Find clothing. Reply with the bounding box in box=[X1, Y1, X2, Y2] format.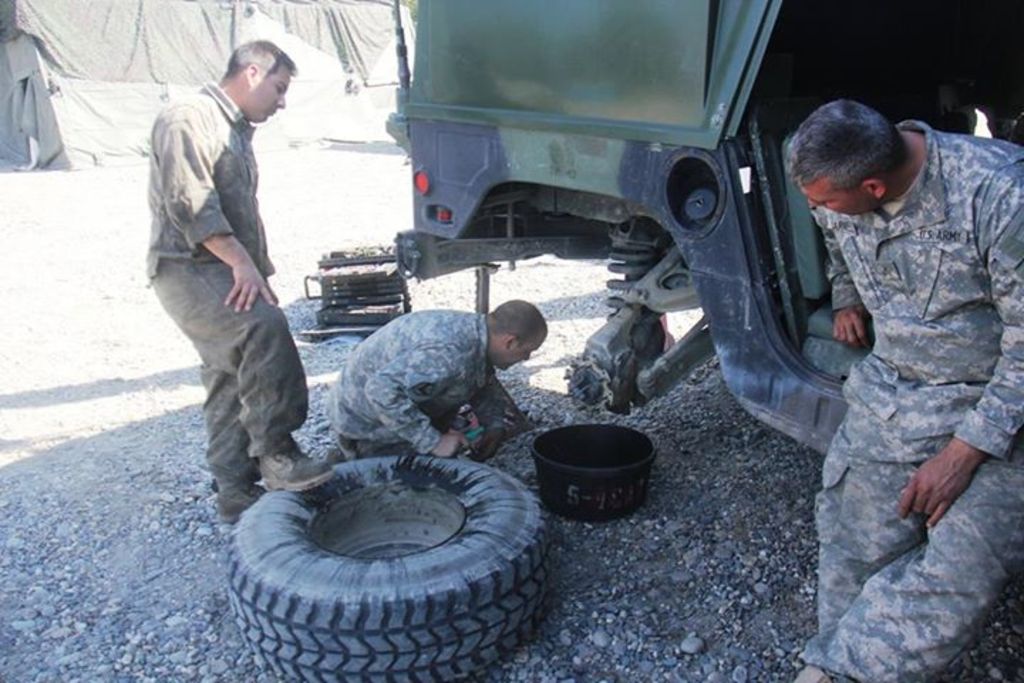
box=[141, 78, 317, 518].
